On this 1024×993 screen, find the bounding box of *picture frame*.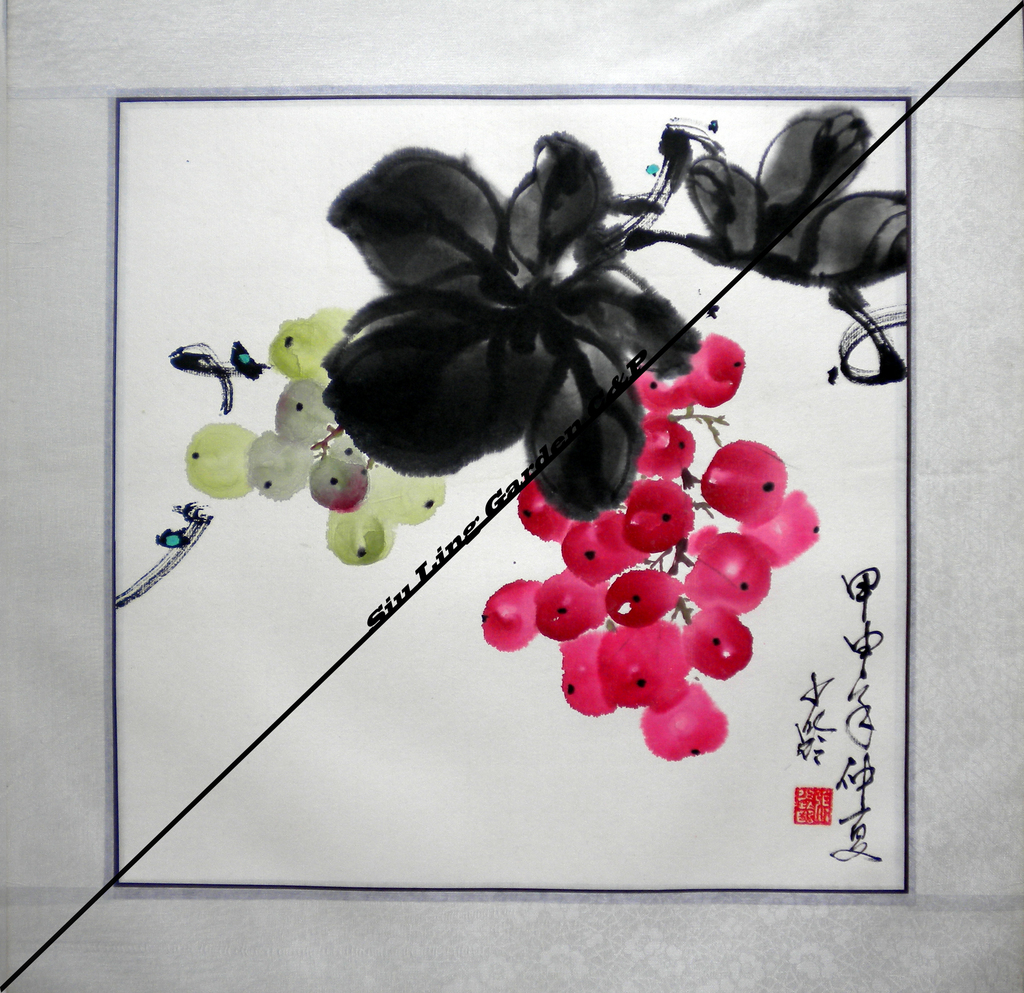
Bounding box: region(0, 0, 1023, 992).
